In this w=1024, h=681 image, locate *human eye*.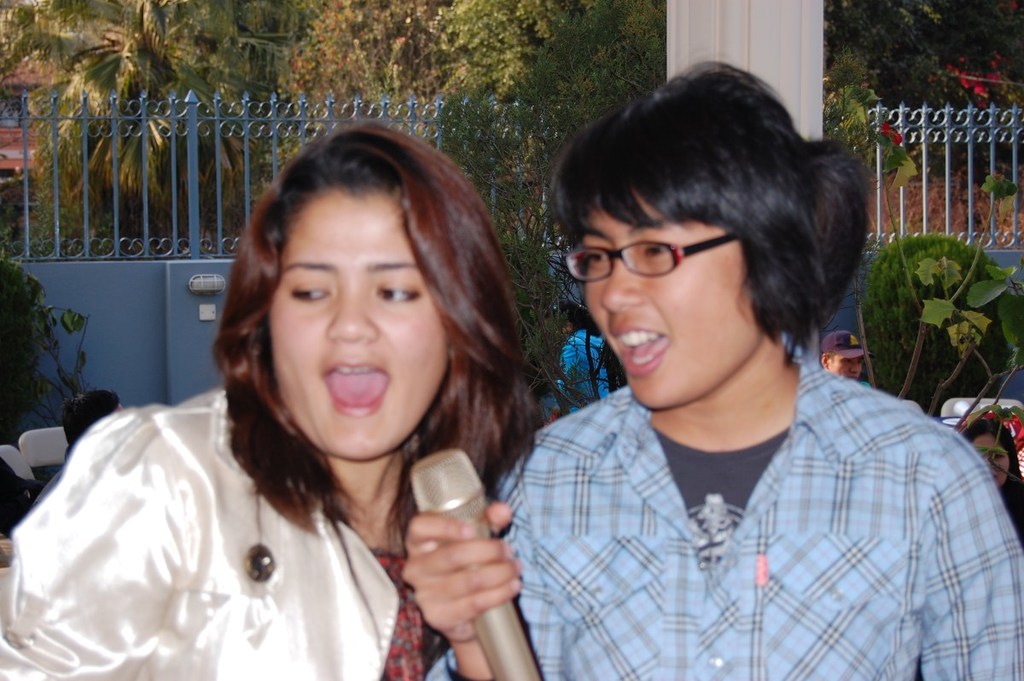
Bounding box: 631/241/670/260.
